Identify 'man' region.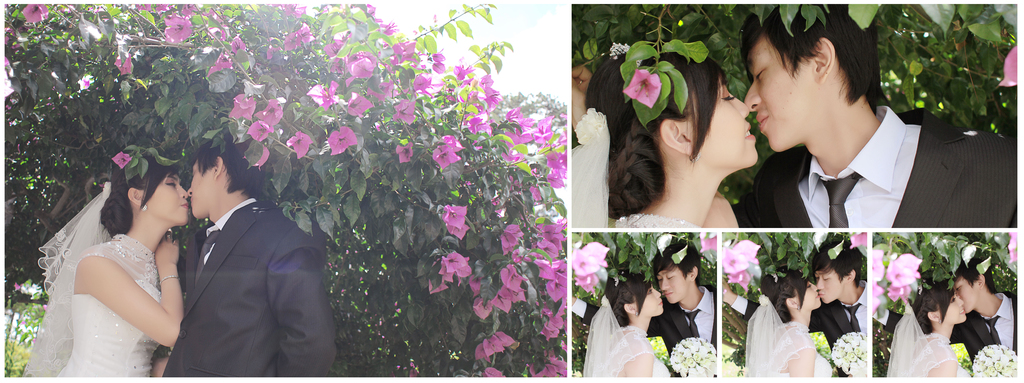
Region: box(731, 1, 1017, 231).
